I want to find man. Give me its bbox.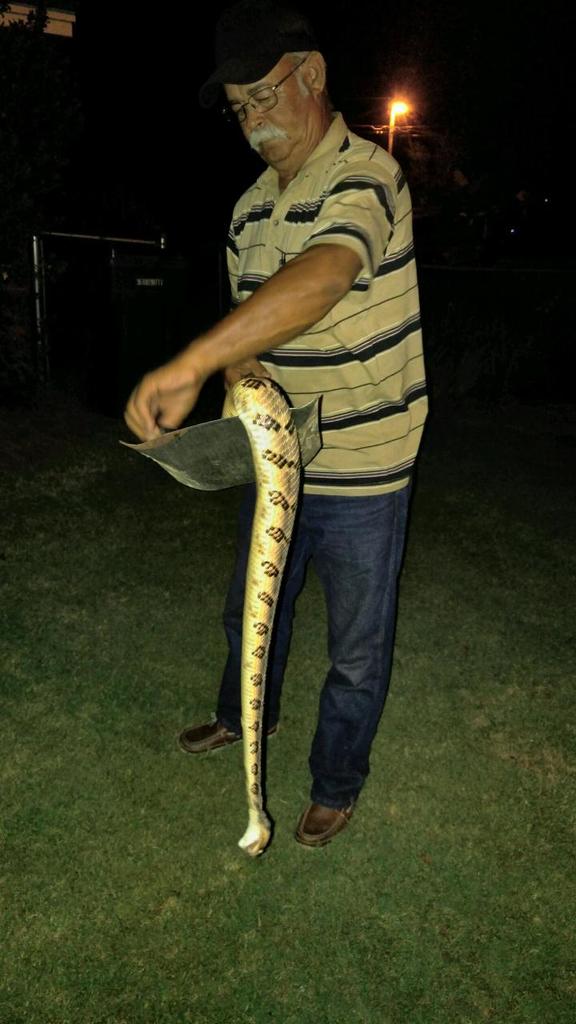
[x1=118, y1=38, x2=442, y2=853].
